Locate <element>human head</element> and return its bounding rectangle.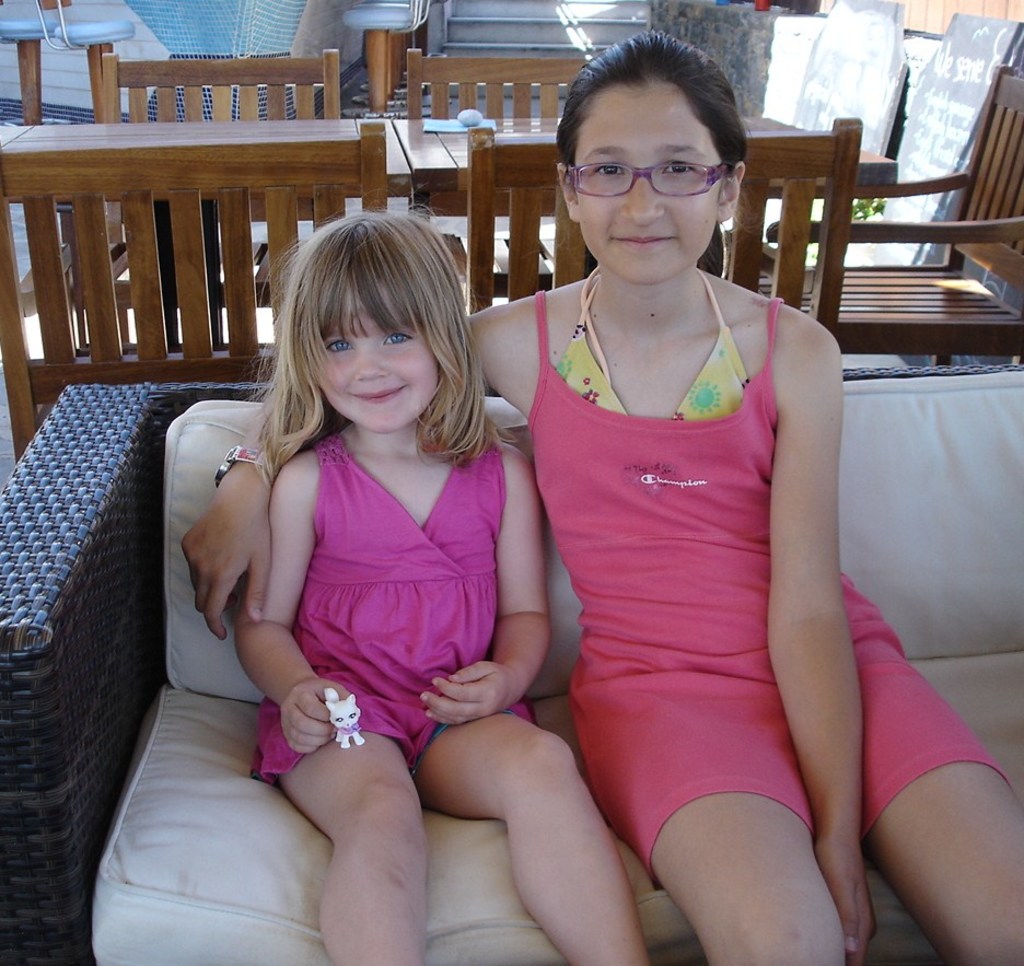
BBox(288, 217, 459, 432).
